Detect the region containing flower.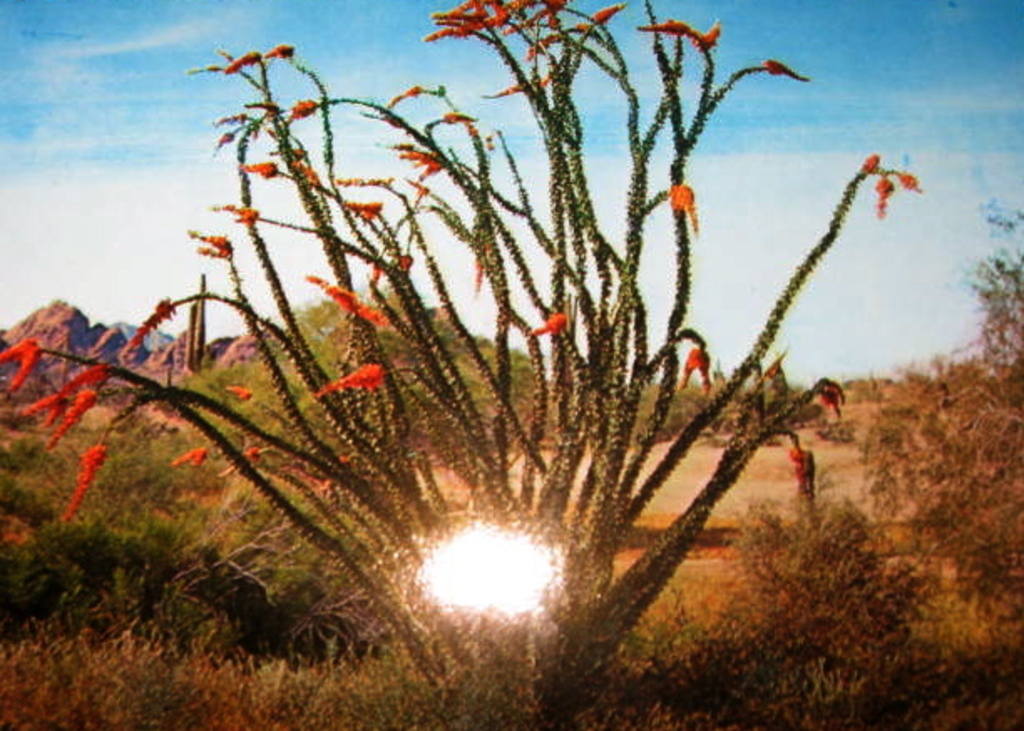
Rect(211, 204, 258, 224).
